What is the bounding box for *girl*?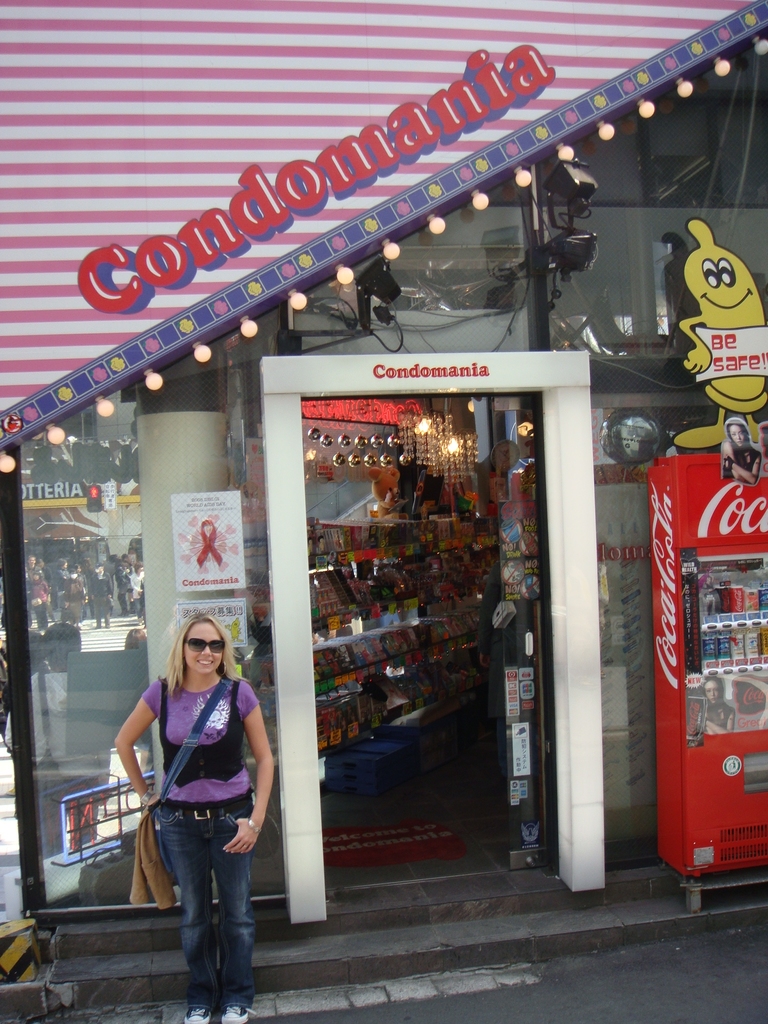
Rect(117, 617, 269, 1020).
